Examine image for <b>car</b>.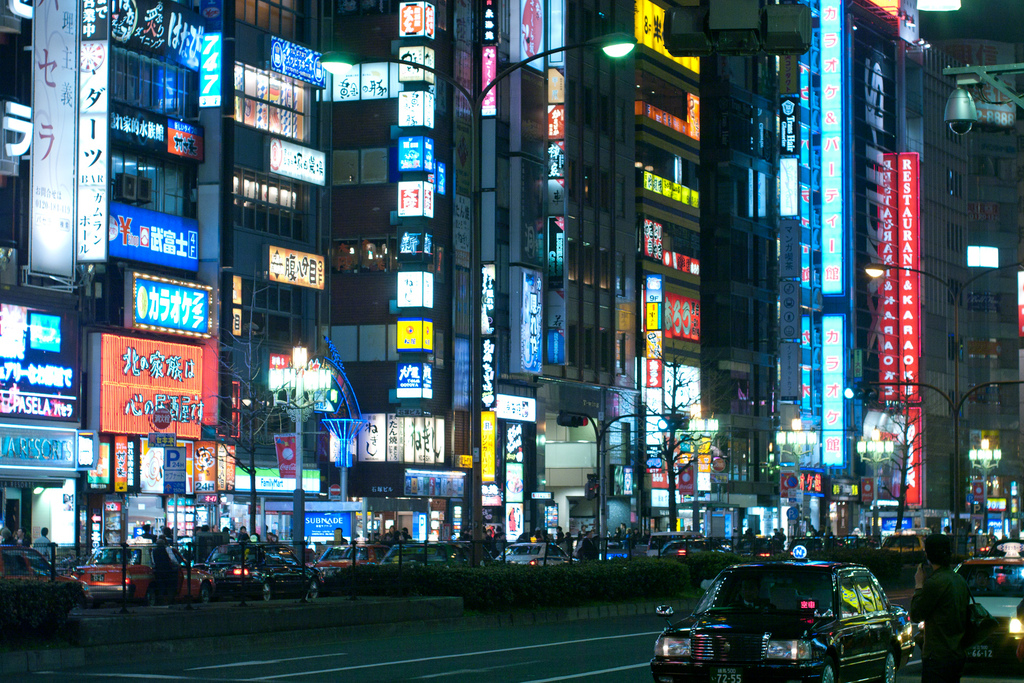
Examination result: <box>76,539,205,598</box>.
